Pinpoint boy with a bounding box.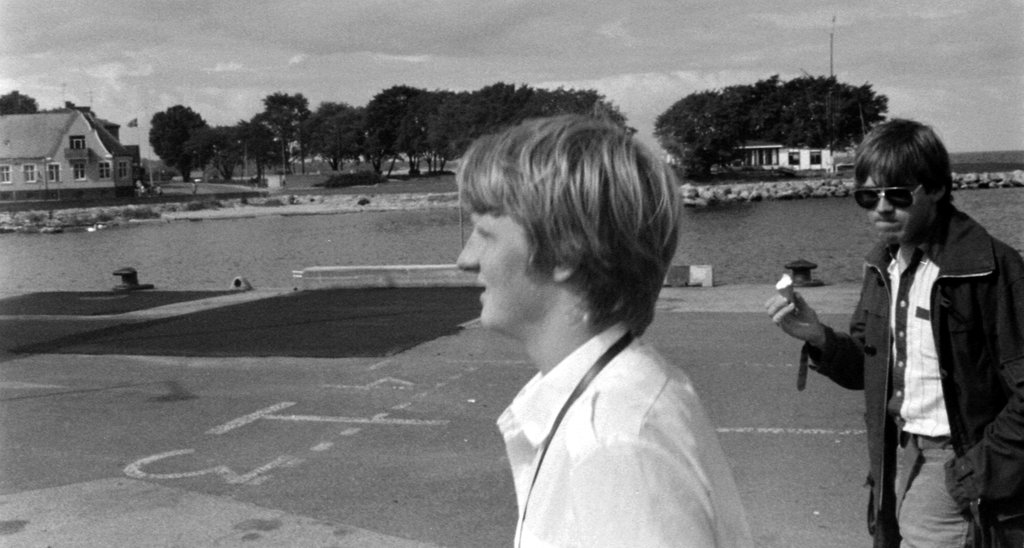
bbox=(456, 110, 754, 547).
